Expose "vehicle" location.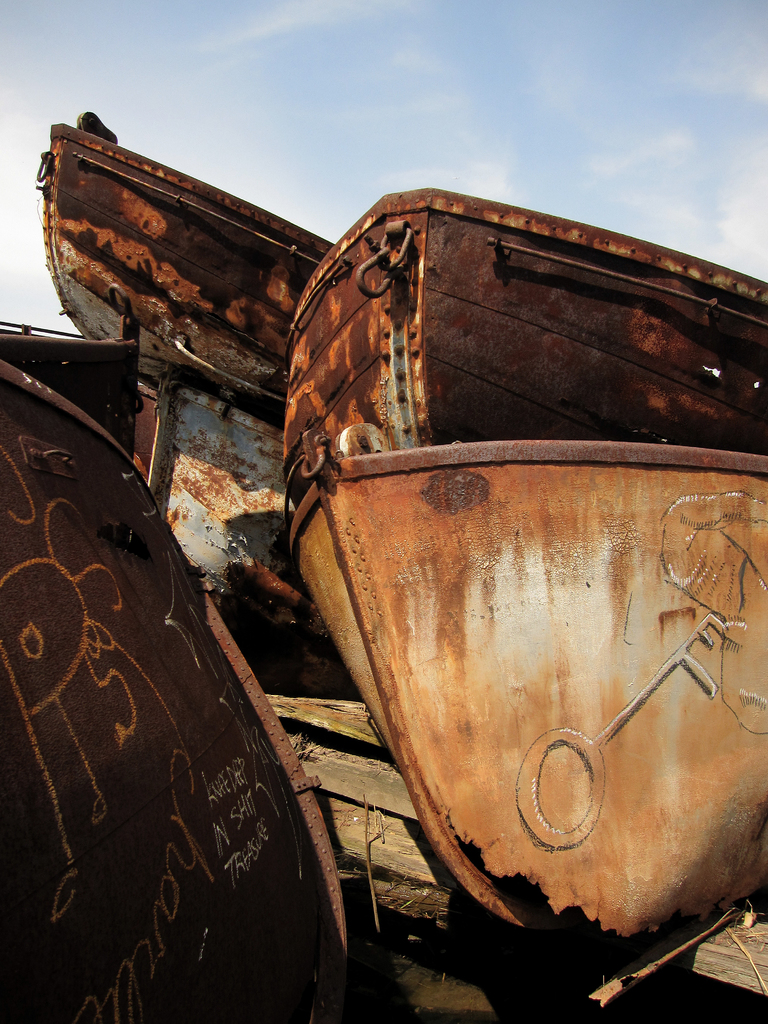
Exposed at left=33, top=102, right=348, bottom=424.
